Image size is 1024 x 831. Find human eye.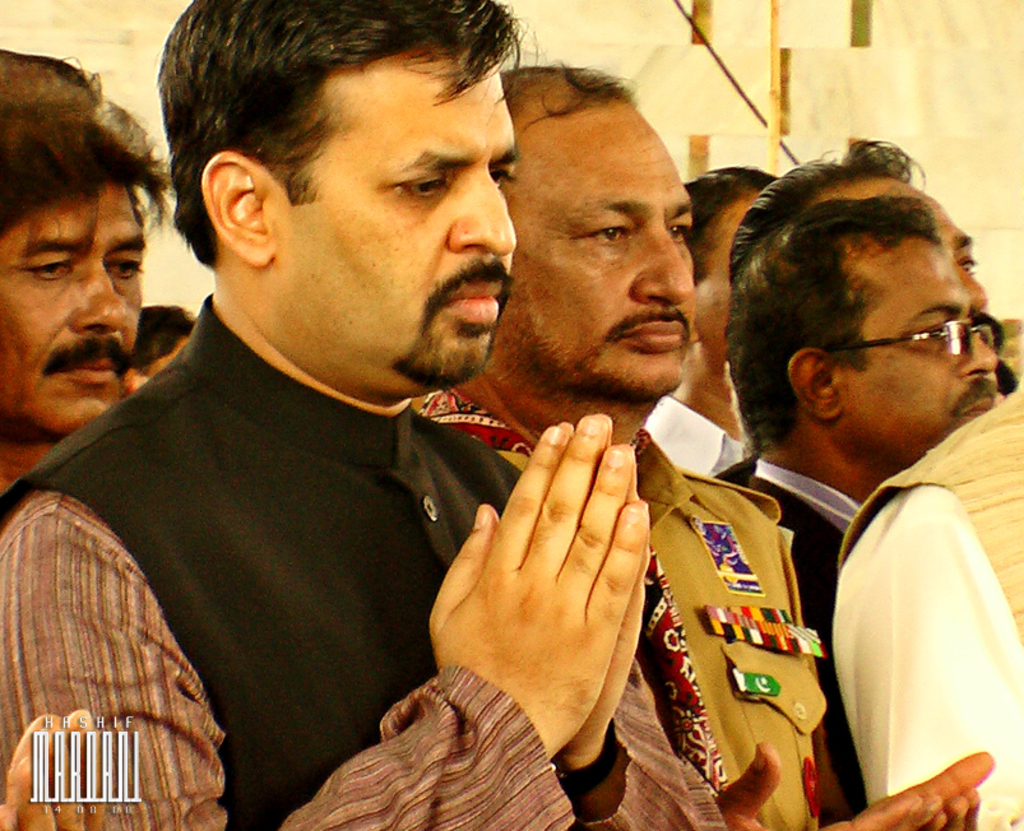
box(394, 167, 449, 204).
